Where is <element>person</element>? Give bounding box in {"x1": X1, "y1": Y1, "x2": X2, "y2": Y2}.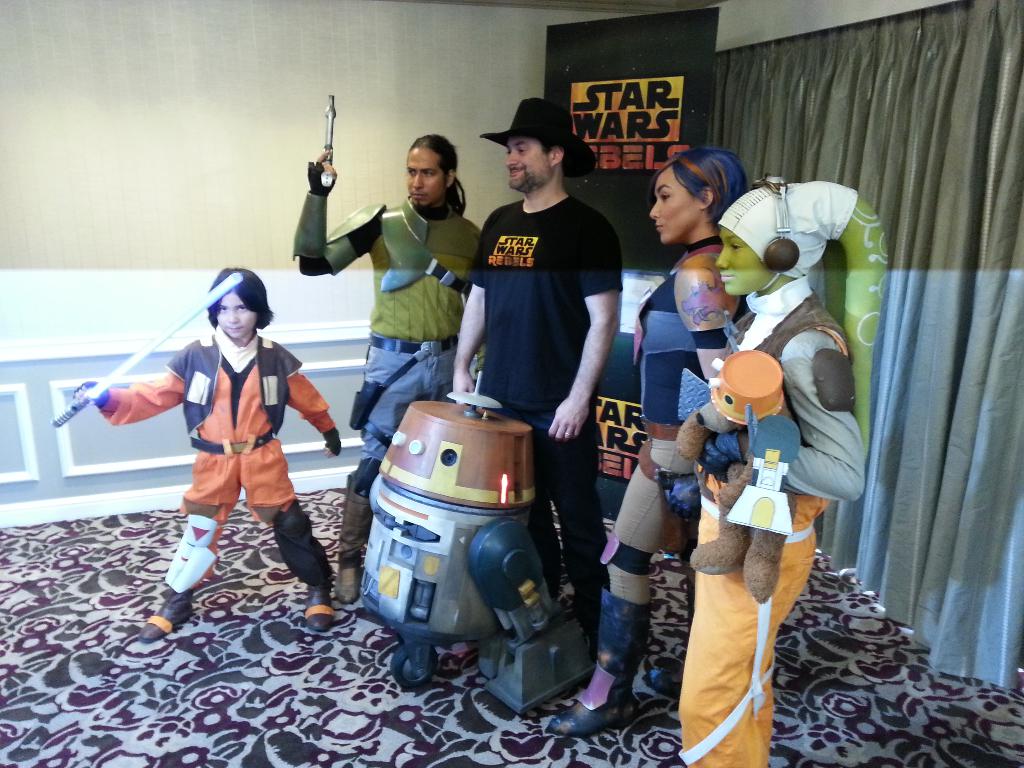
{"x1": 686, "y1": 172, "x2": 874, "y2": 767}.
